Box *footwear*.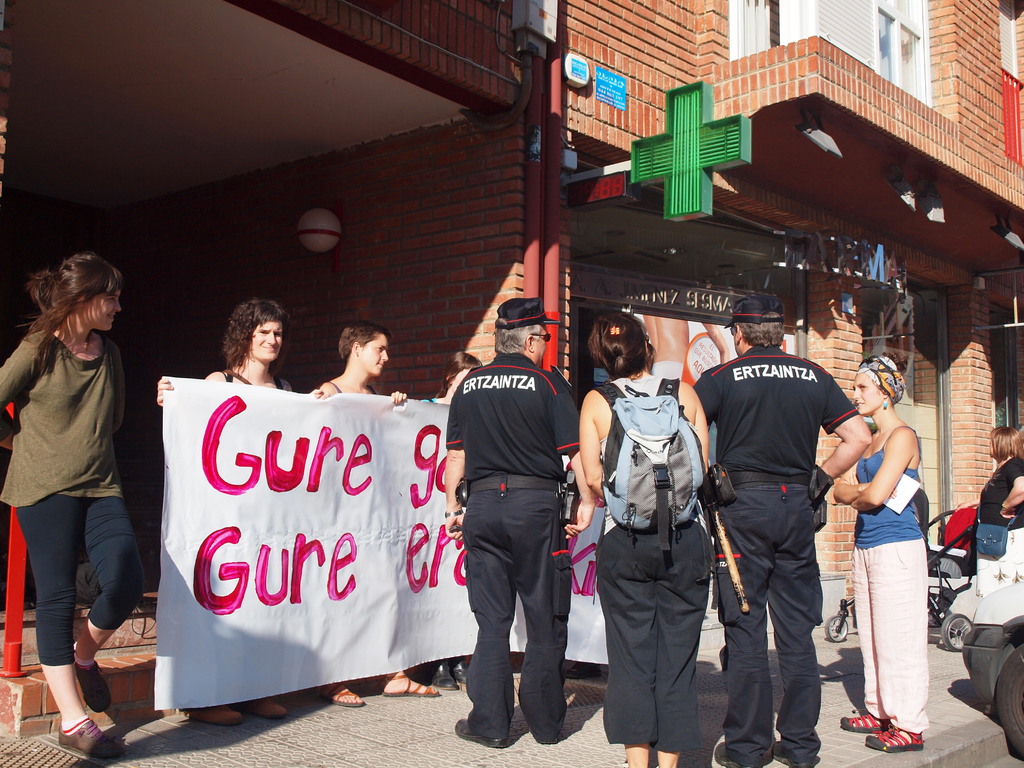
[716,741,764,767].
